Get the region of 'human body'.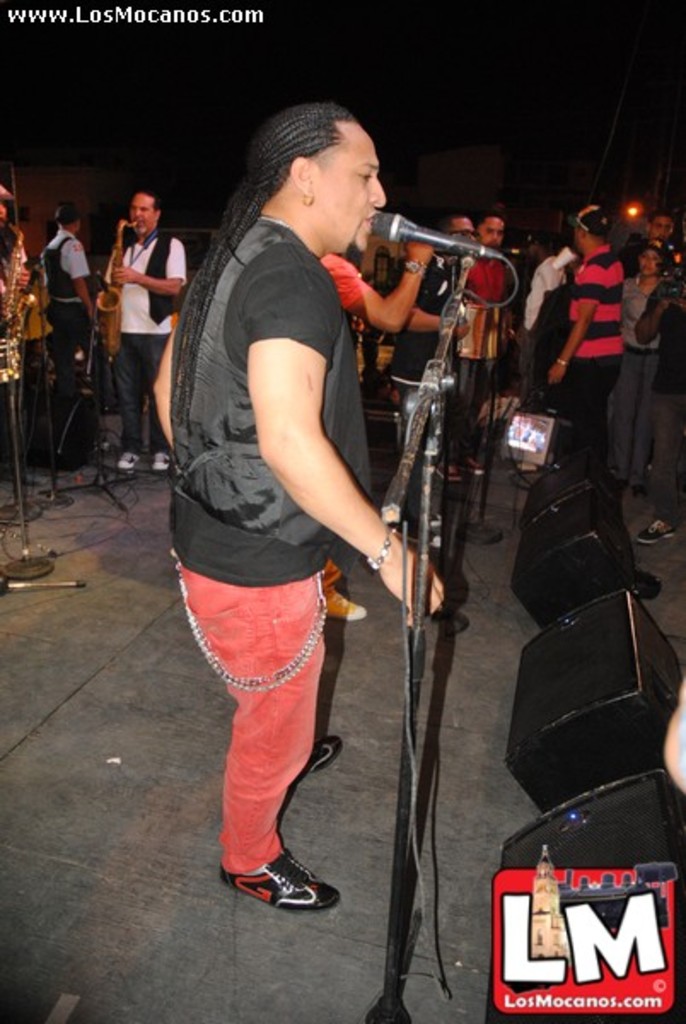
bbox=(44, 227, 90, 430).
